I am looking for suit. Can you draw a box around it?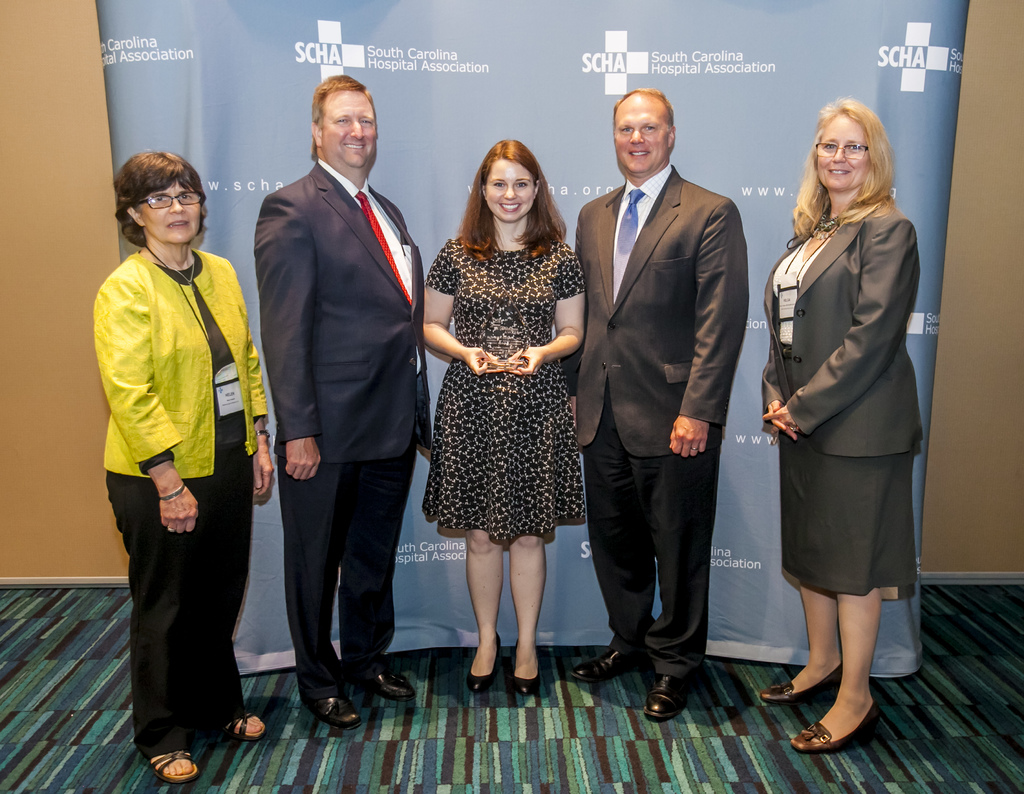
Sure, the bounding box is x1=245 y1=84 x2=433 y2=721.
